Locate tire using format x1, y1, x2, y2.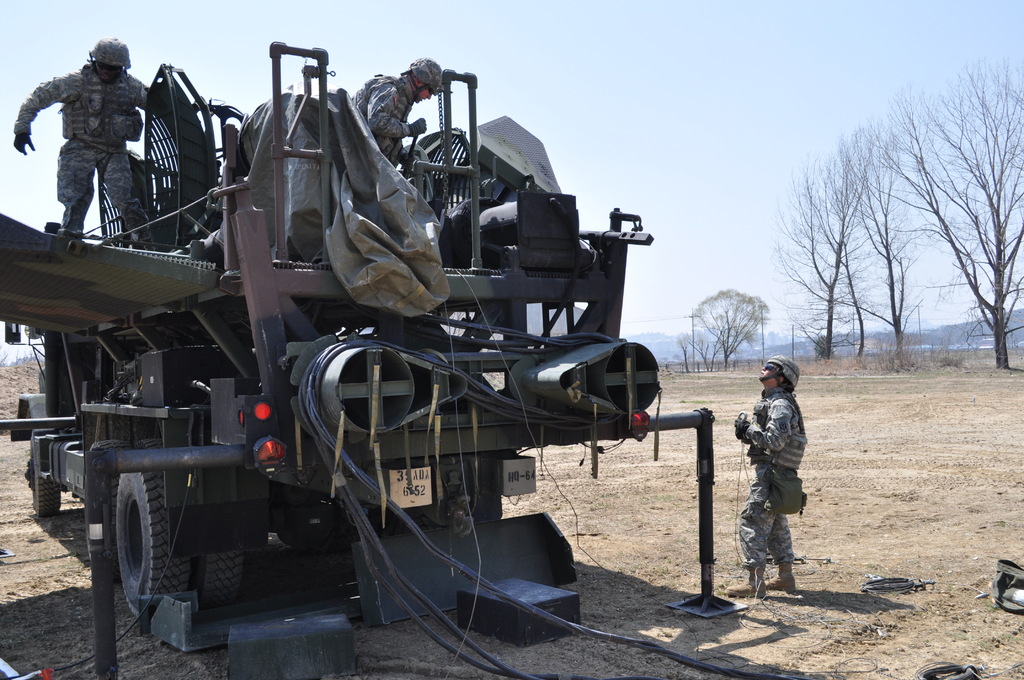
121, 460, 183, 630.
